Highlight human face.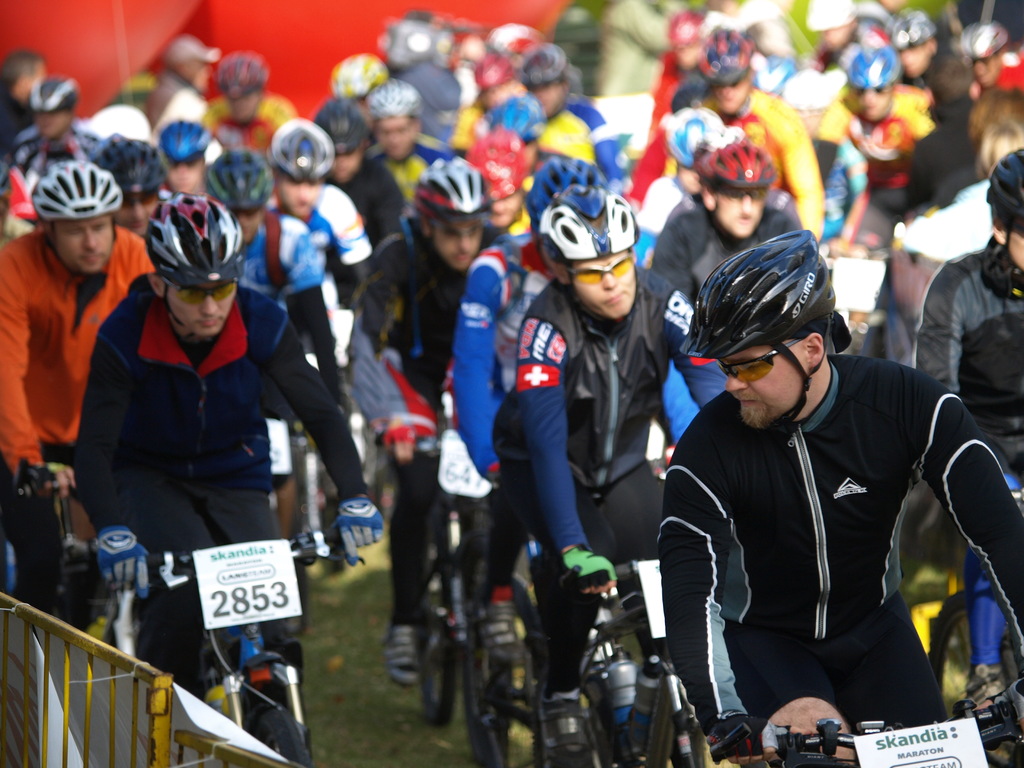
Highlighted region: detection(571, 253, 633, 324).
